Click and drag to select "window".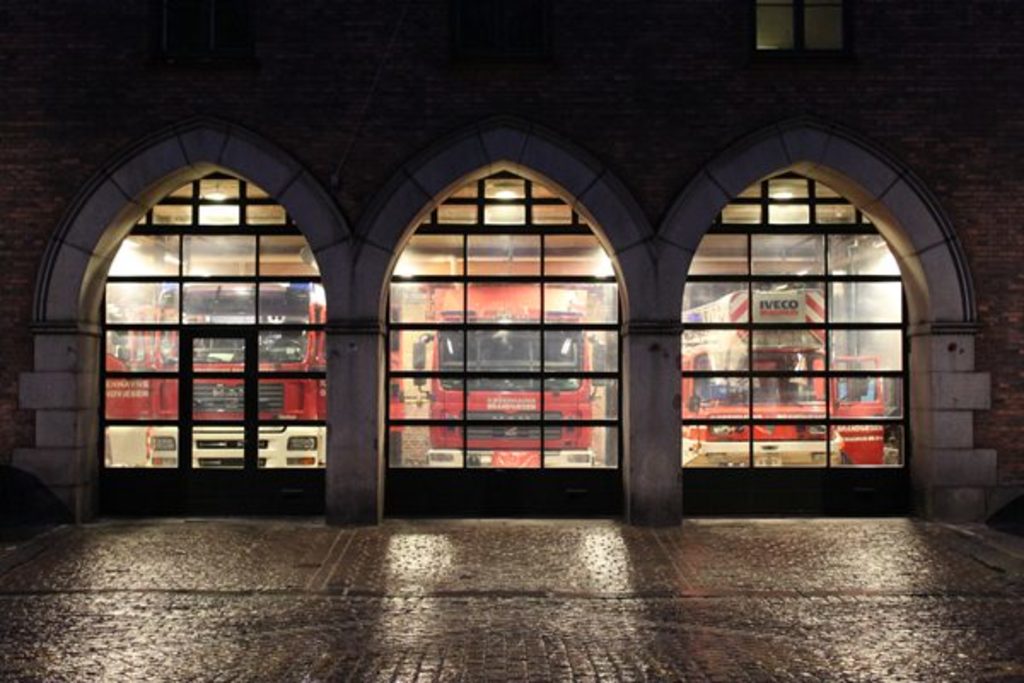
Selection: pyautogui.locateOnScreen(147, 0, 258, 65).
